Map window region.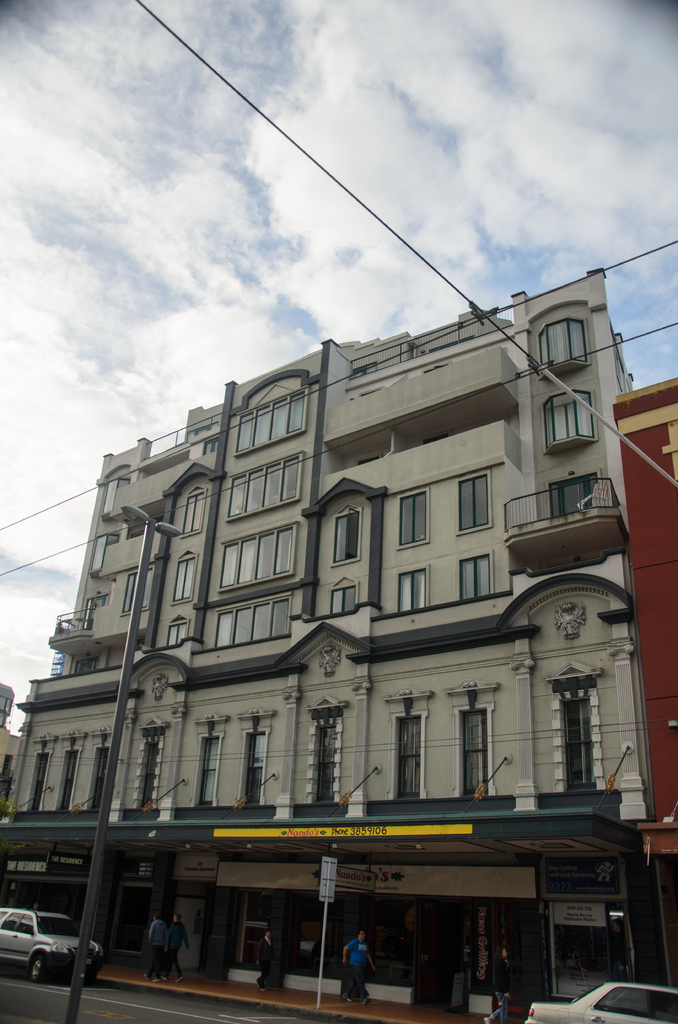
Mapped to [x1=540, y1=389, x2=599, y2=452].
